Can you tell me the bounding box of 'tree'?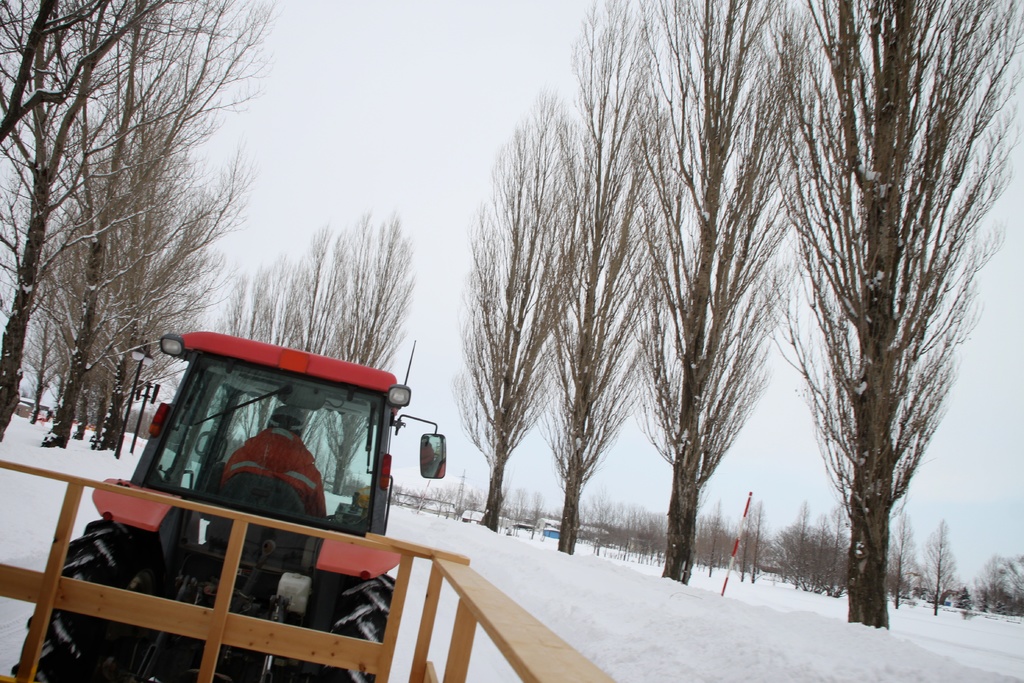
(left=250, top=259, right=321, bottom=428).
